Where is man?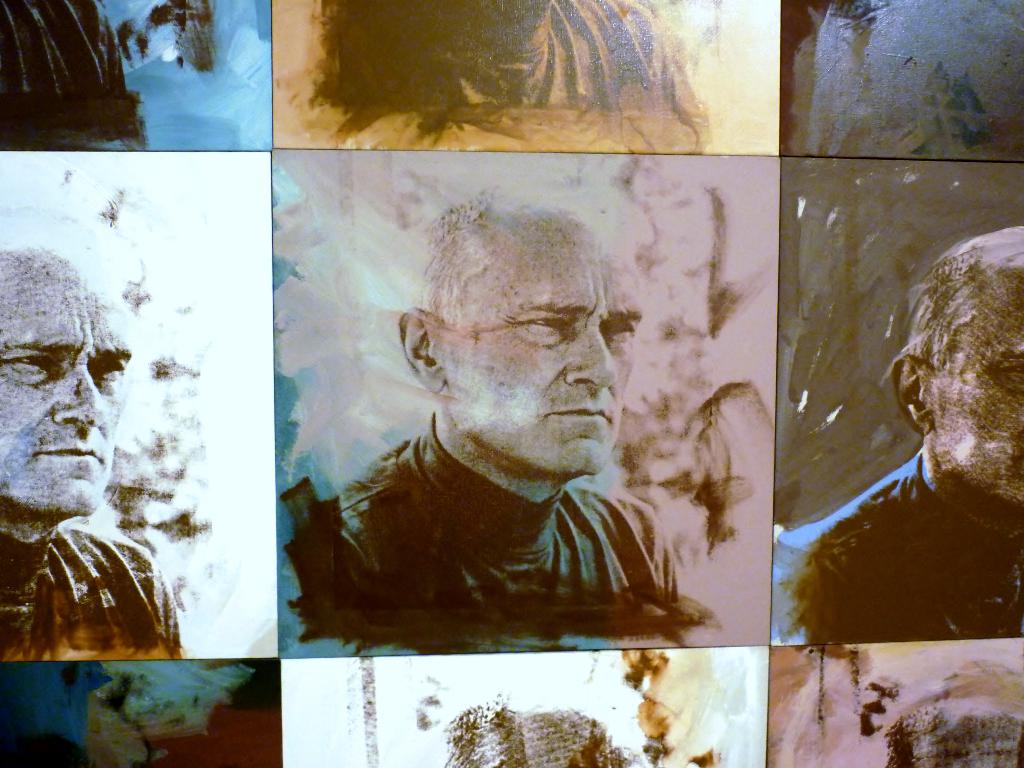
314, 140, 670, 648.
